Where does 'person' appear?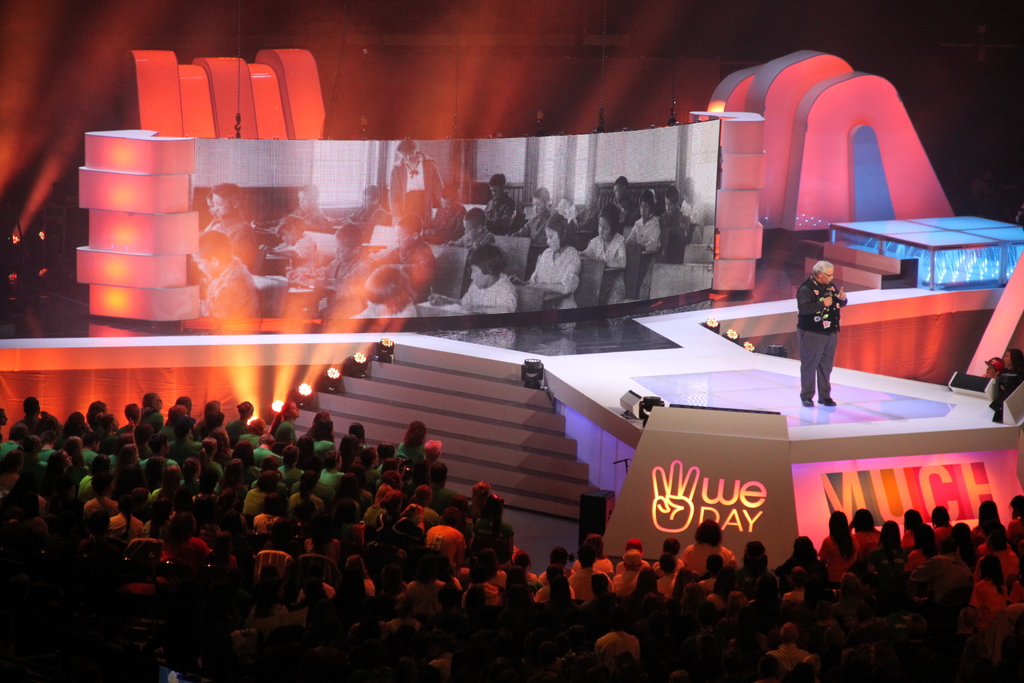
Appears at x1=45 y1=448 x2=86 y2=490.
